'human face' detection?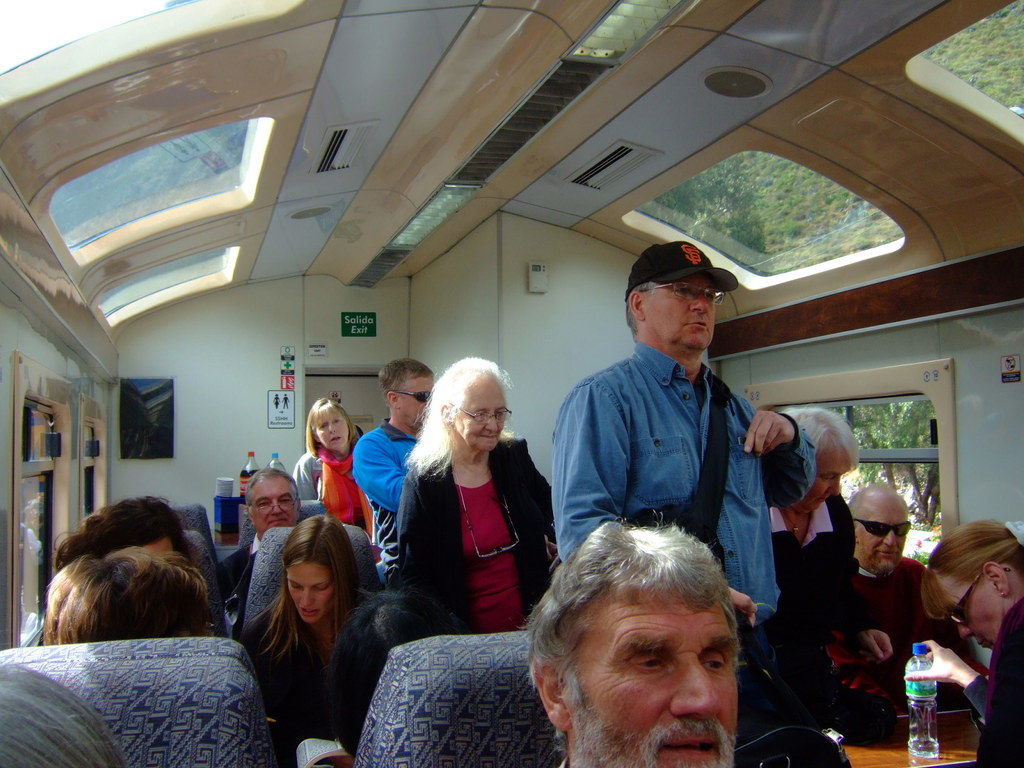
x1=584 y1=582 x2=753 y2=767
